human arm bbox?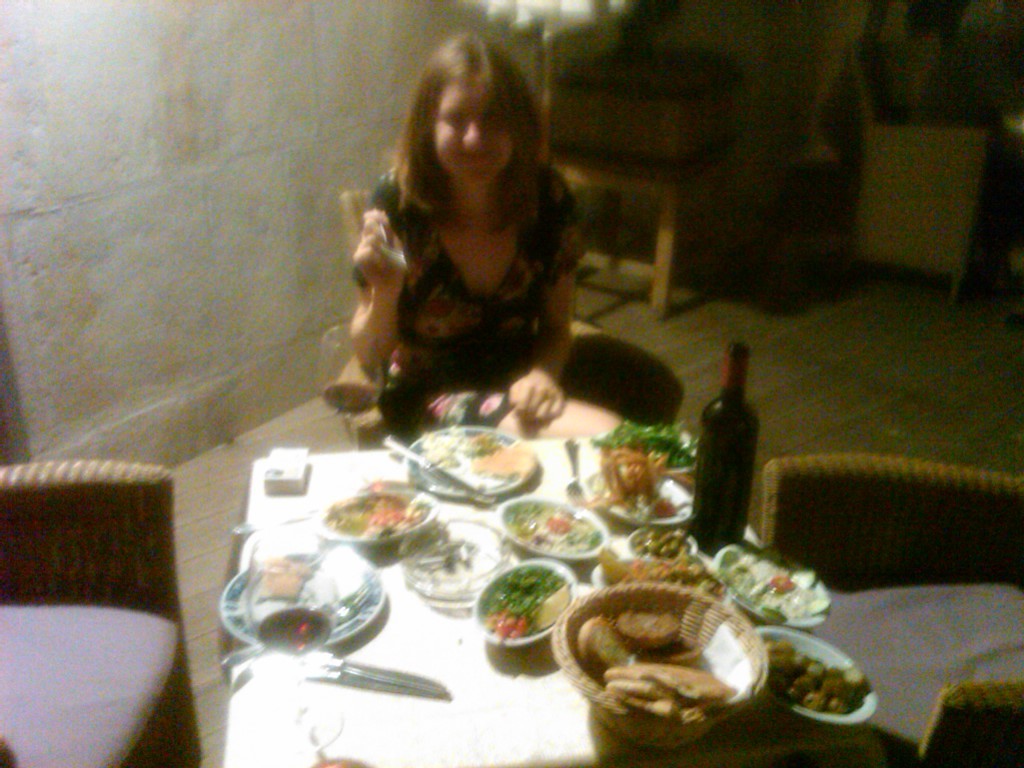
x1=514, y1=182, x2=579, y2=418
